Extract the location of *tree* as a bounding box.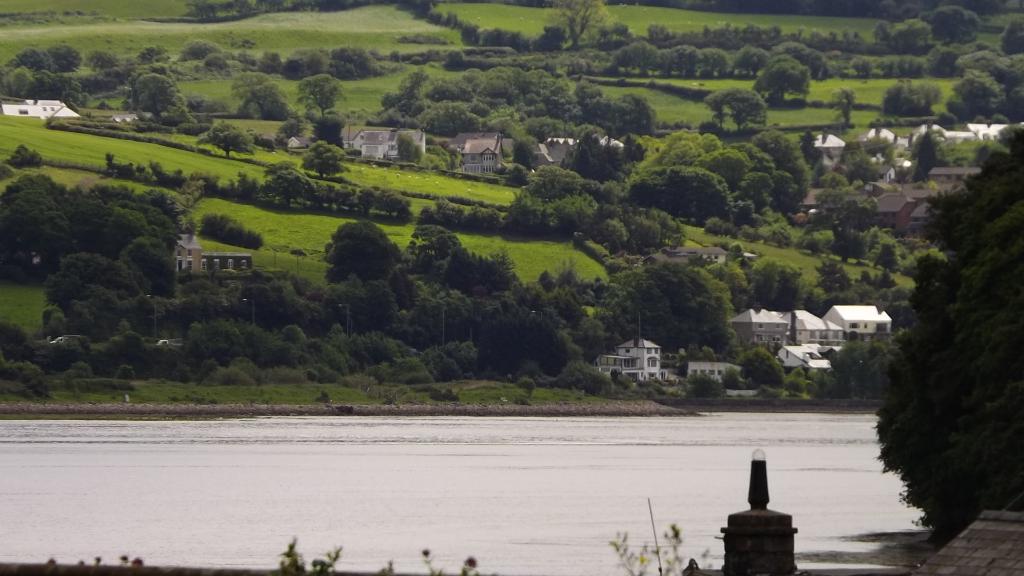
l=726, t=83, r=771, b=137.
